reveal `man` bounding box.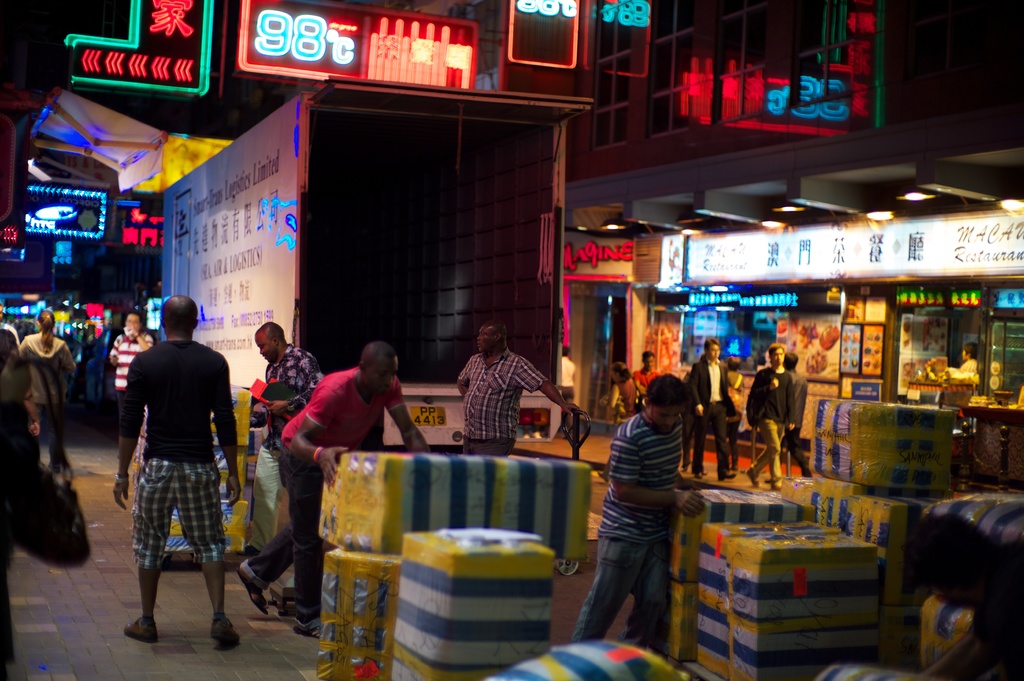
Revealed: box(637, 347, 659, 397).
